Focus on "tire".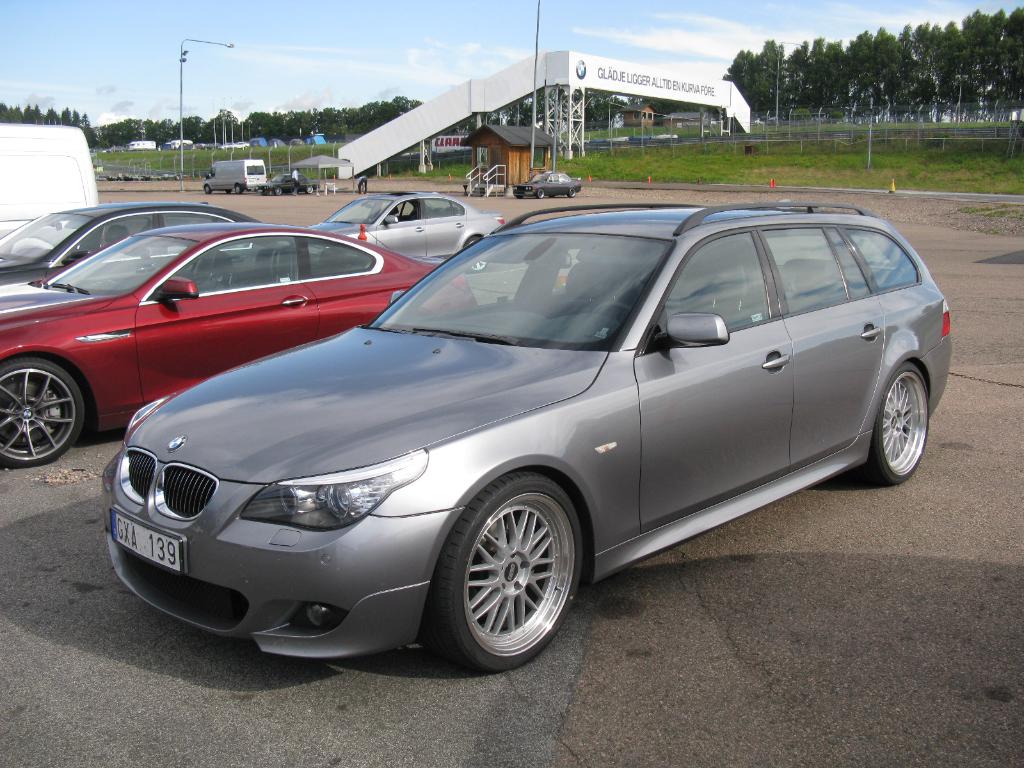
Focused at {"left": 303, "top": 186, "right": 314, "bottom": 193}.
